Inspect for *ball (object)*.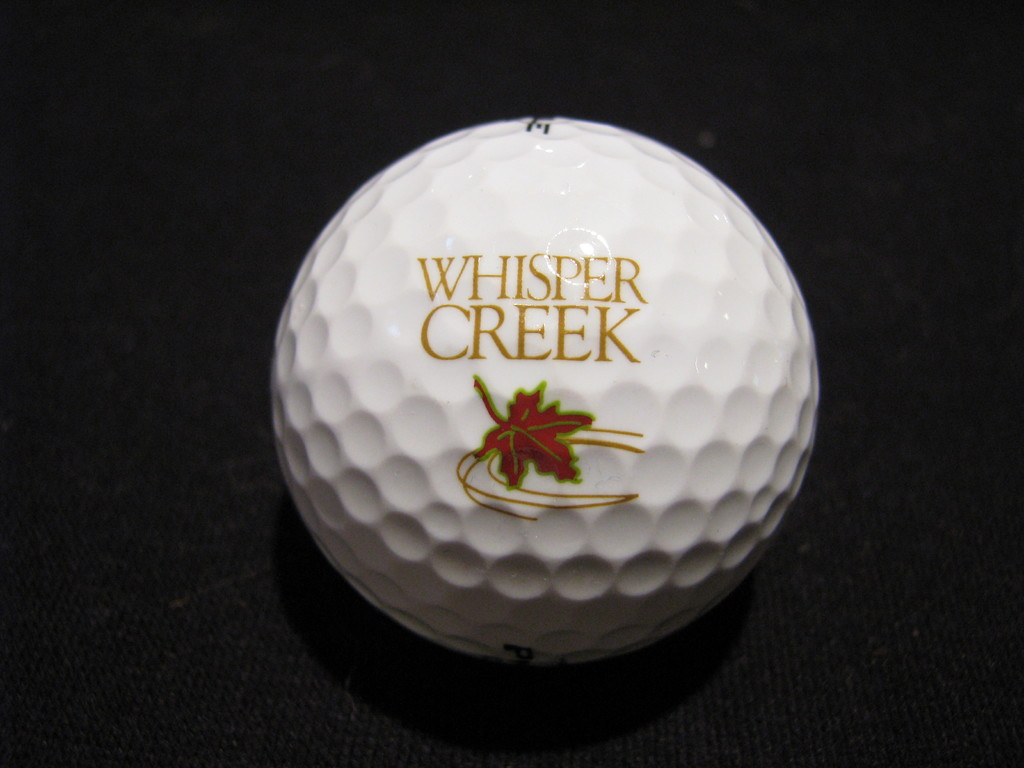
Inspection: BBox(270, 117, 820, 666).
